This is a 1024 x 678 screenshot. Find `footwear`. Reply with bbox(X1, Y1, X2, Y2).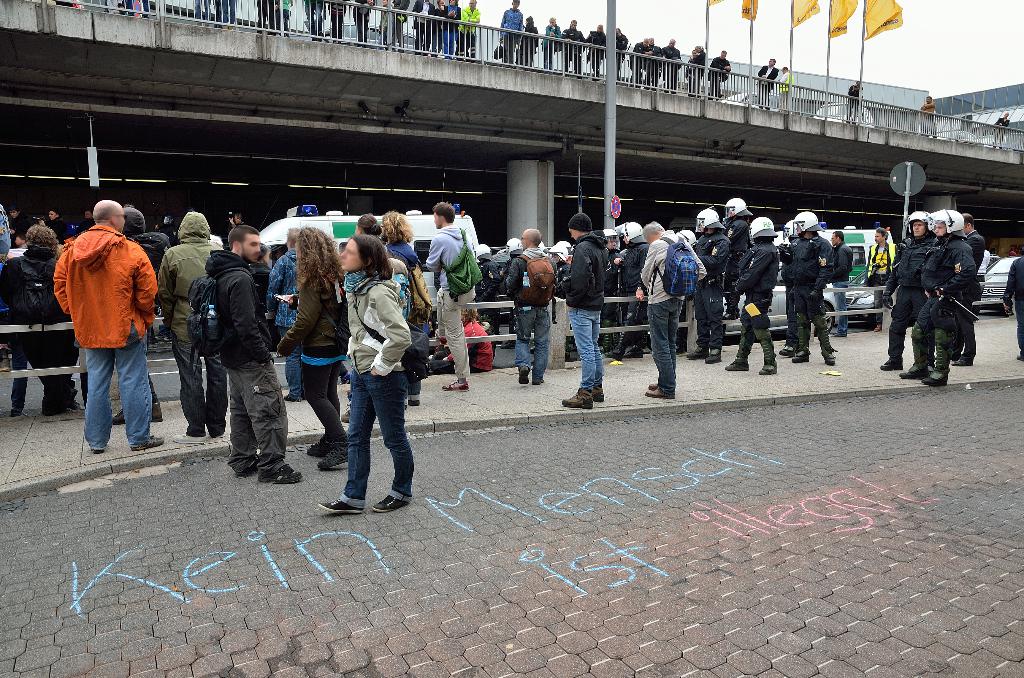
bbox(901, 366, 926, 380).
